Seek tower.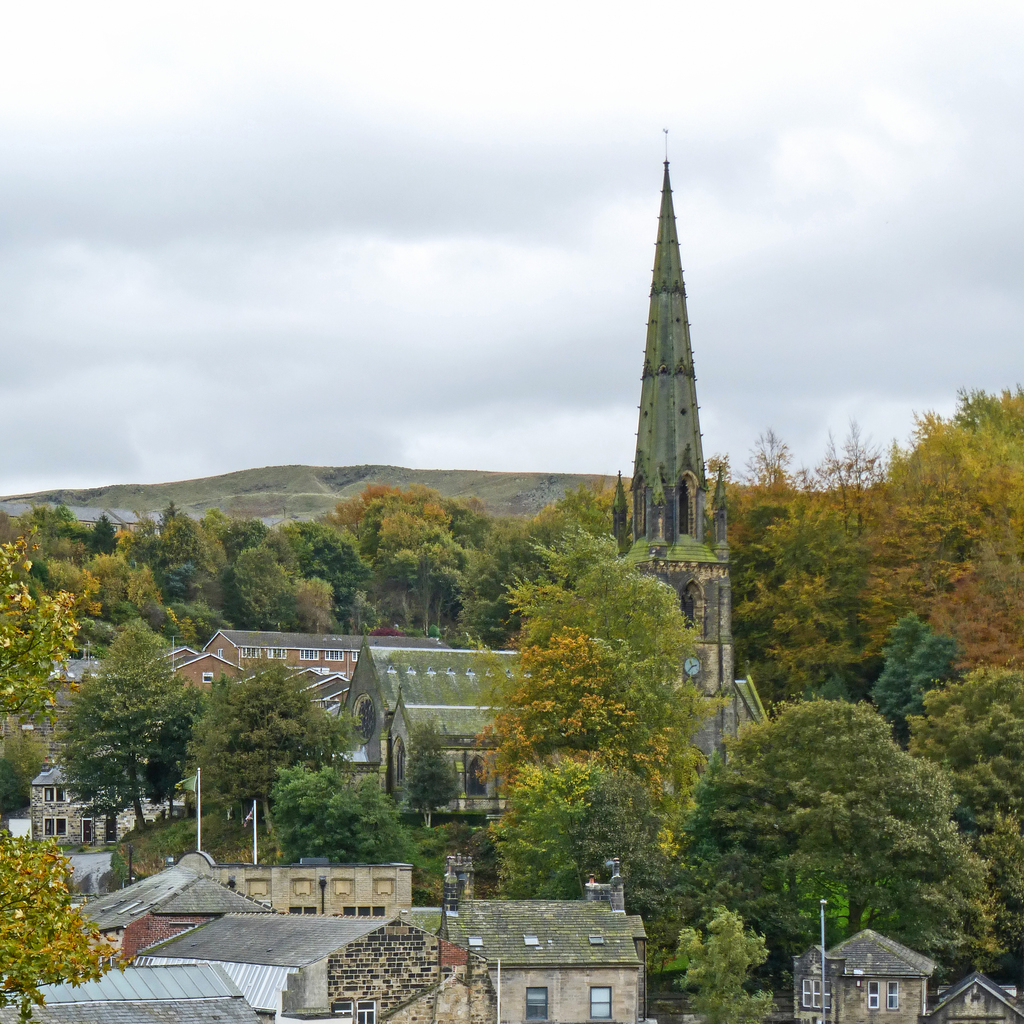
<box>550,131,772,761</box>.
